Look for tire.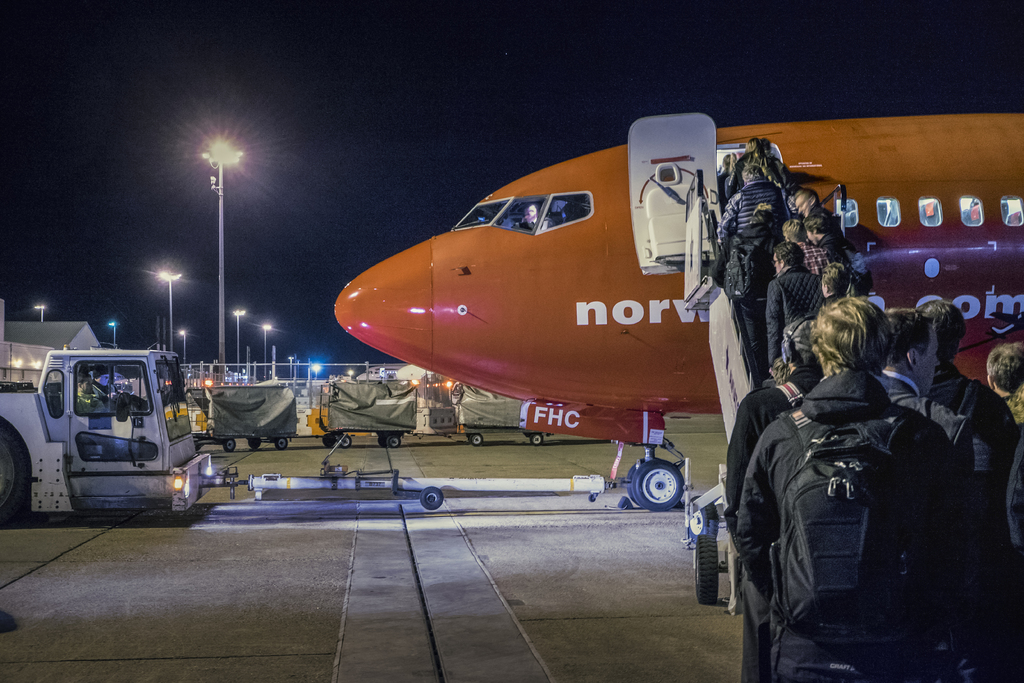
Found: <bbox>339, 436, 350, 449</bbox>.
